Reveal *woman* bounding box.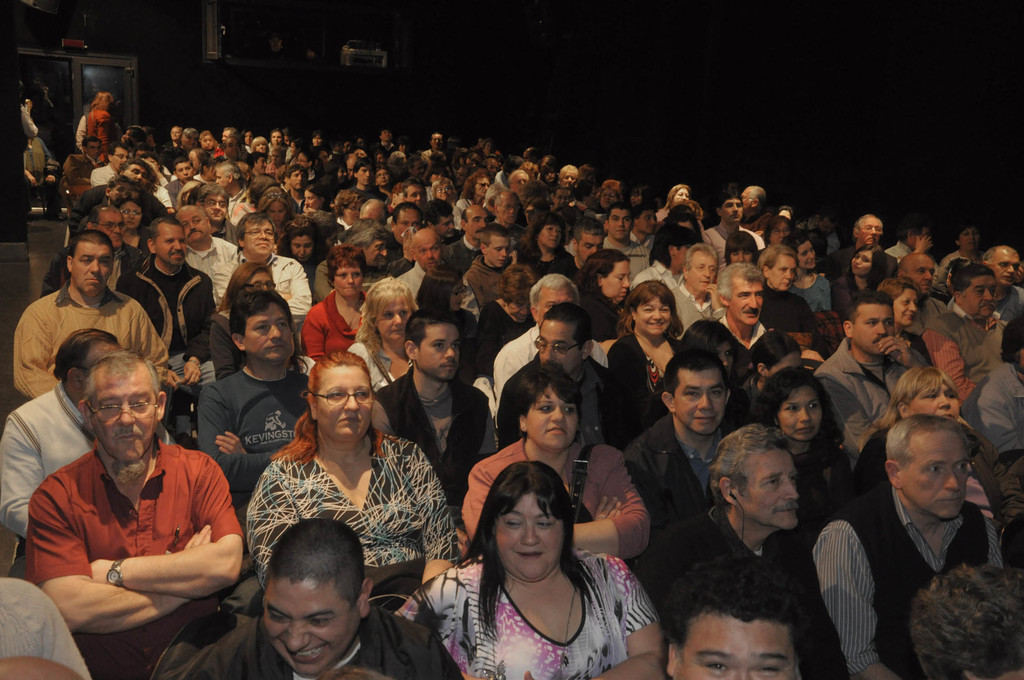
Revealed: 207, 260, 279, 378.
